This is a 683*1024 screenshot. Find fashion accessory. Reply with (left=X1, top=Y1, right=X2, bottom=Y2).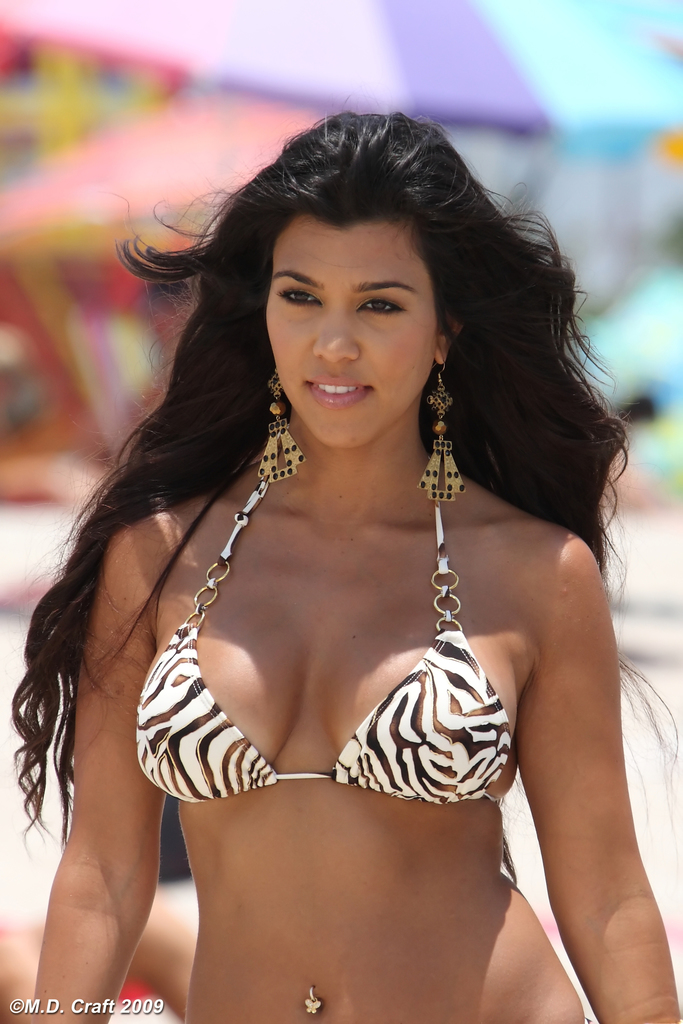
(left=418, top=356, right=465, bottom=503).
